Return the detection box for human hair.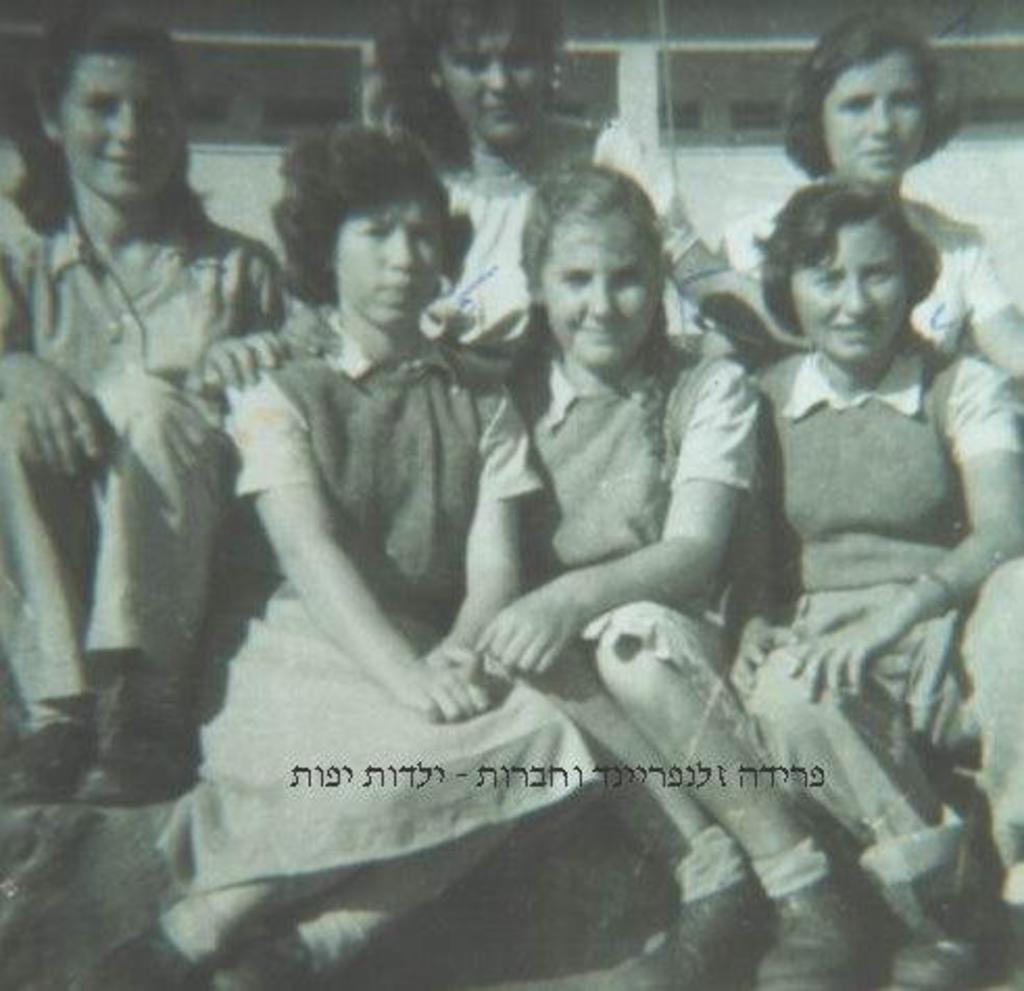
bbox(369, 0, 563, 165).
